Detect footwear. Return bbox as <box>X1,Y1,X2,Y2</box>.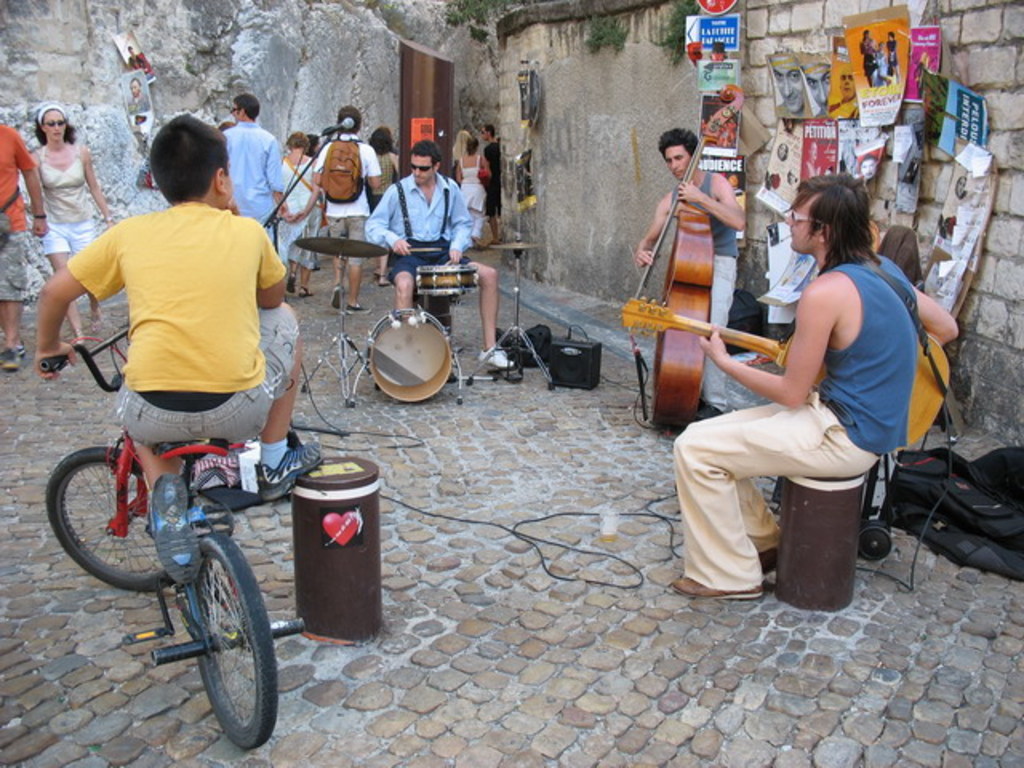
<box>347,304,370,314</box>.
